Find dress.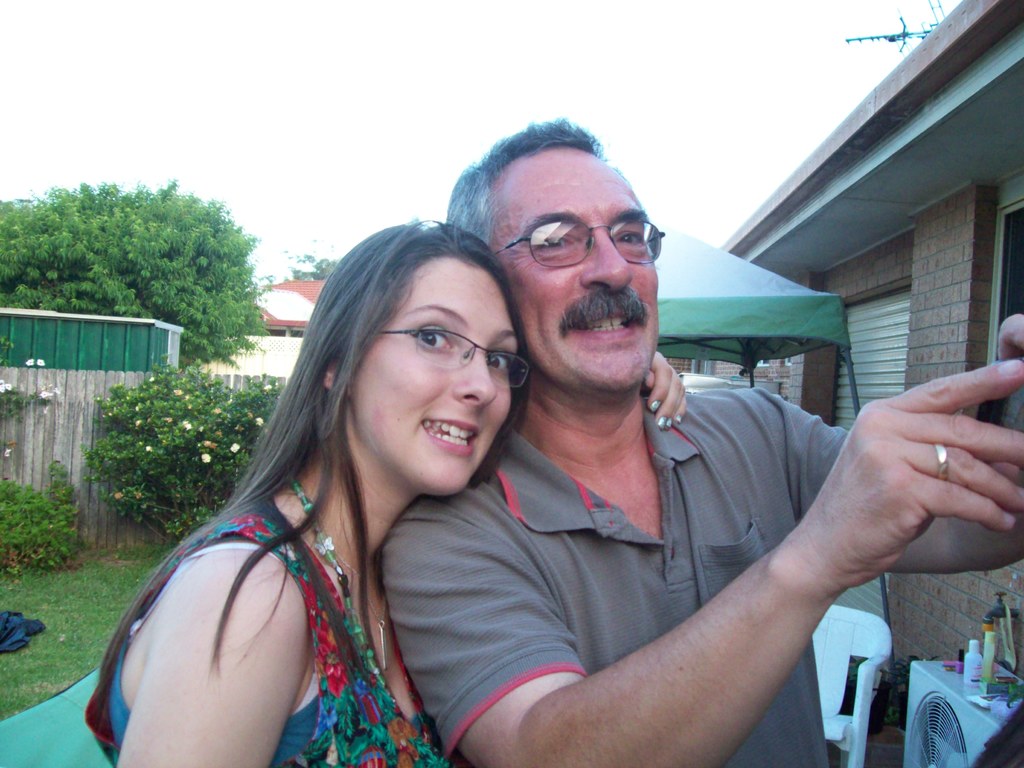
{"x1": 84, "y1": 518, "x2": 450, "y2": 767}.
